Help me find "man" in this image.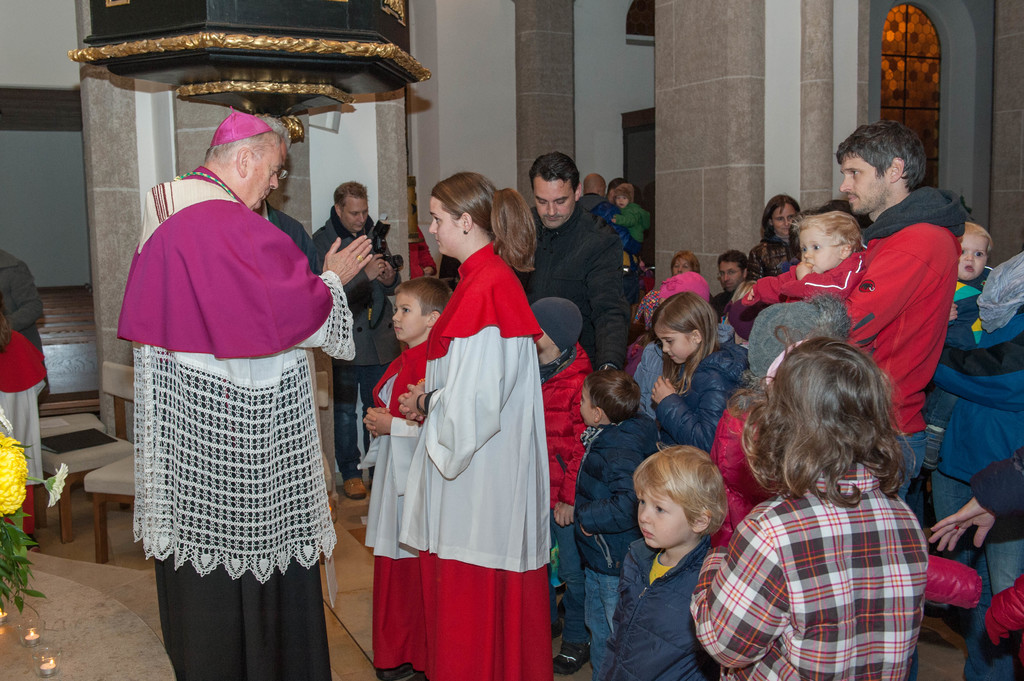
Found it: detection(312, 179, 403, 499).
